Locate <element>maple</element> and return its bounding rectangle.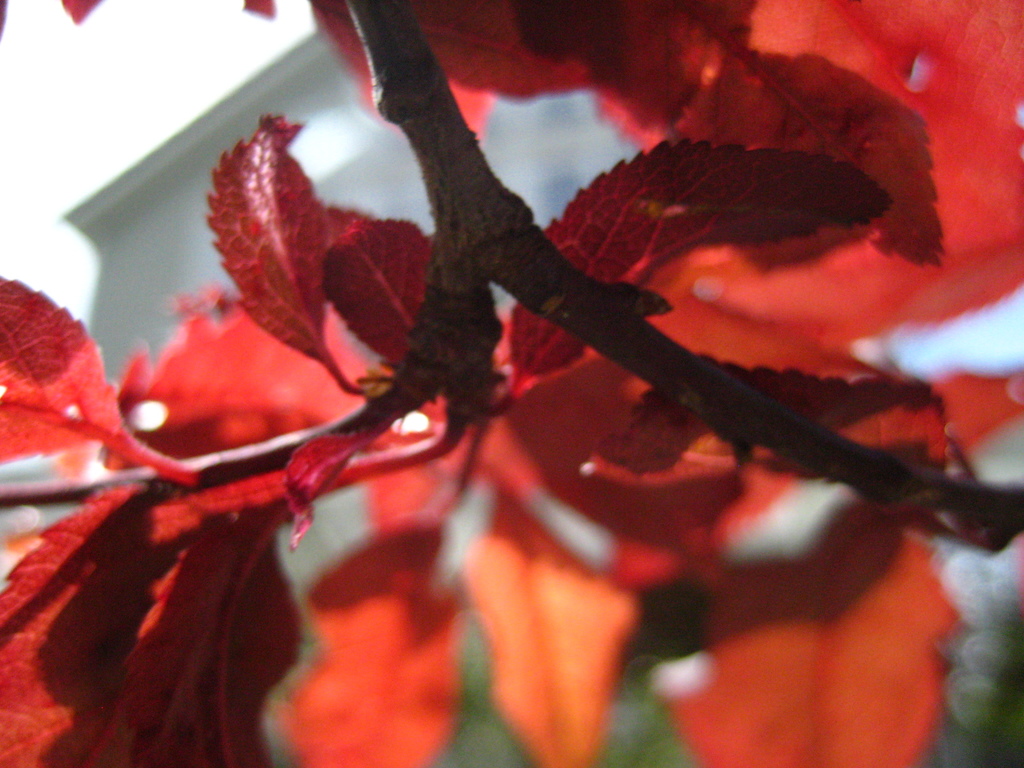
{"left": 0, "top": 11, "right": 1023, "bottom": 701}.
